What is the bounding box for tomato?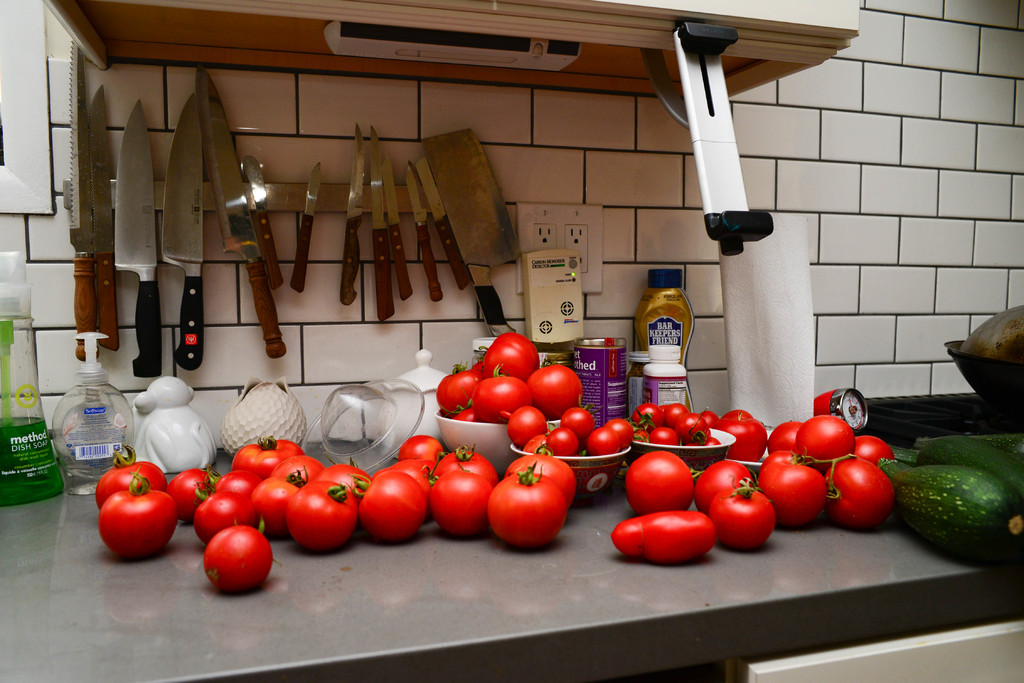
[left=97, top=473, right=175, bottom=559].
